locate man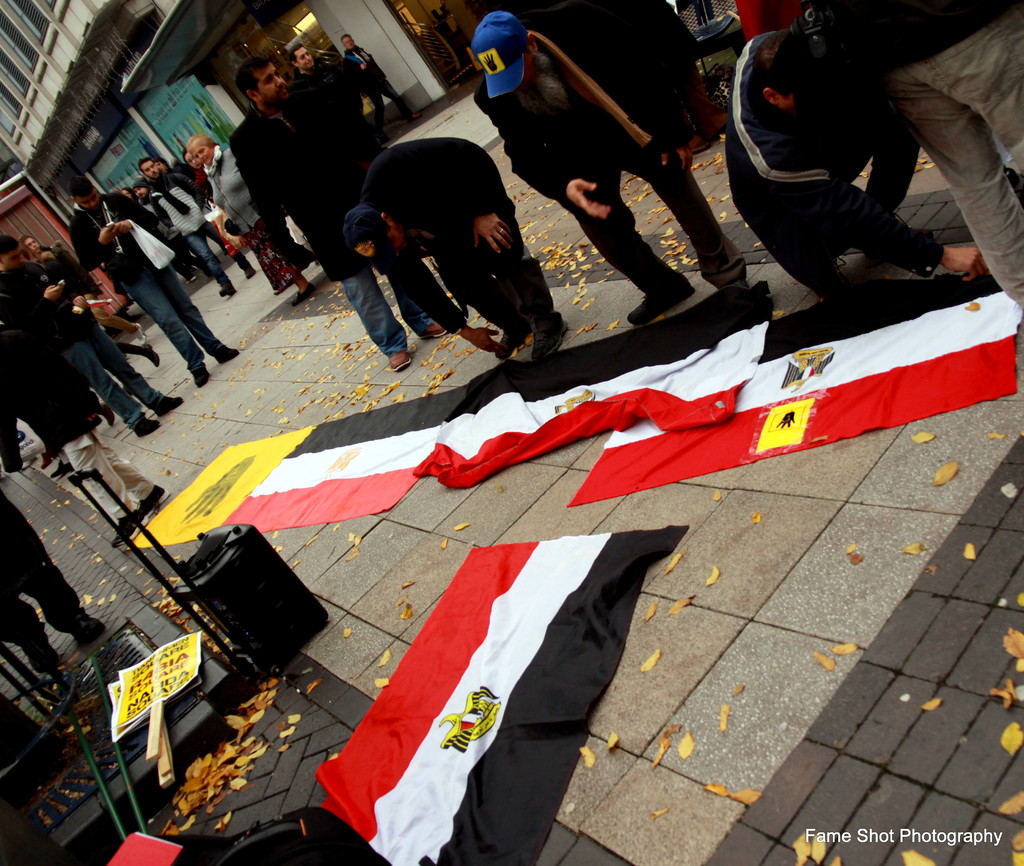
(293, 45, 390, 153)
